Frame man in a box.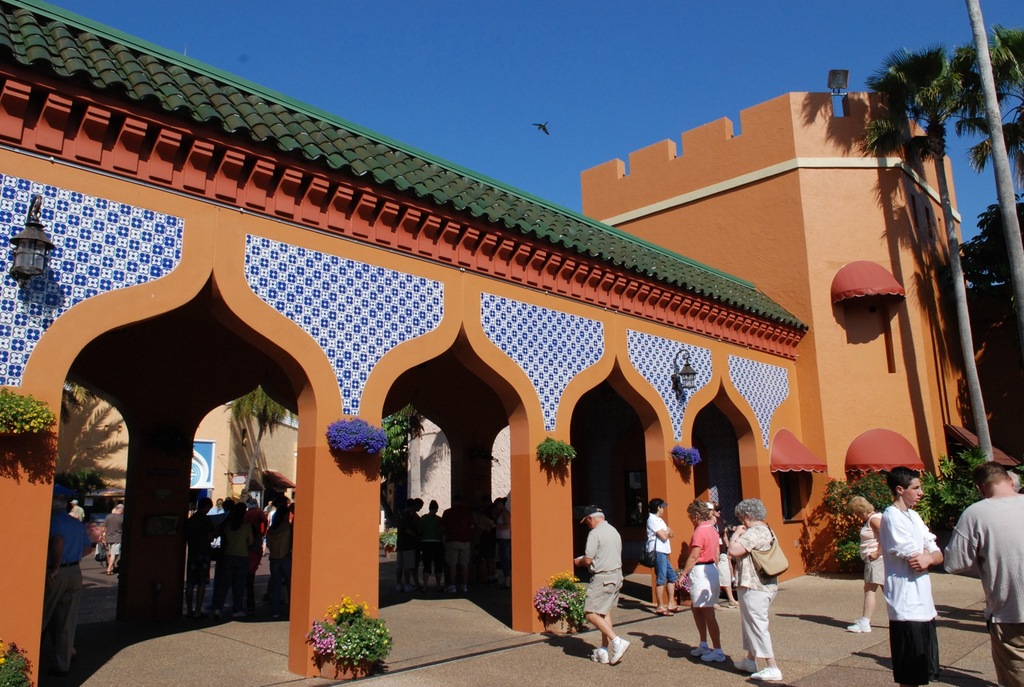
[left=391, top=494, right=429, bottom=598].
